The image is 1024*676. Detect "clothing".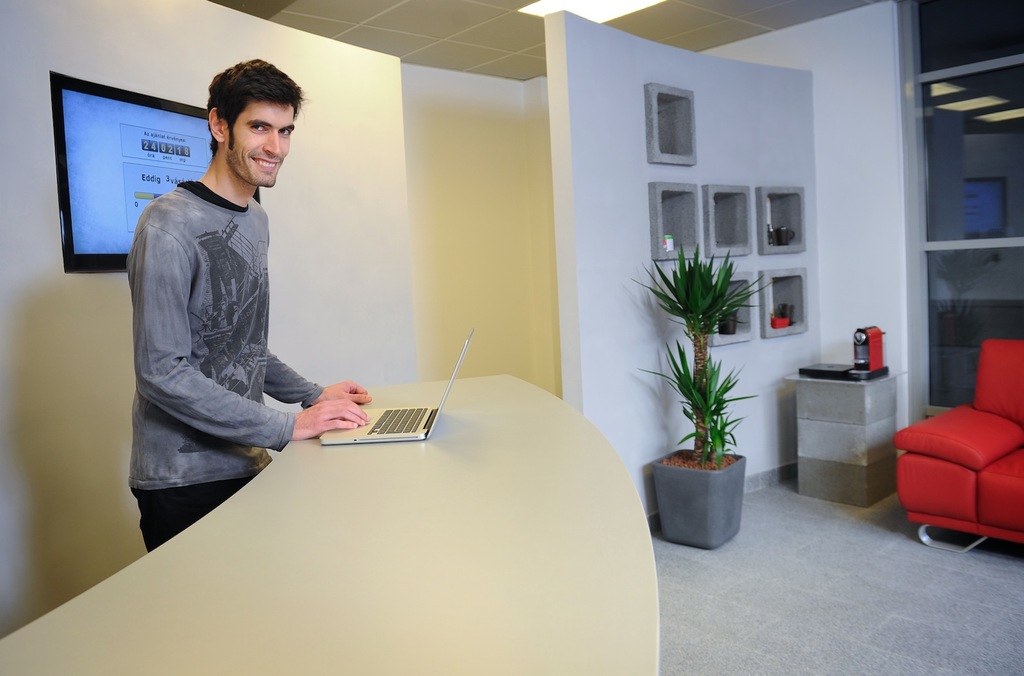
Detection: select_region(114, 111, 342, 519).
